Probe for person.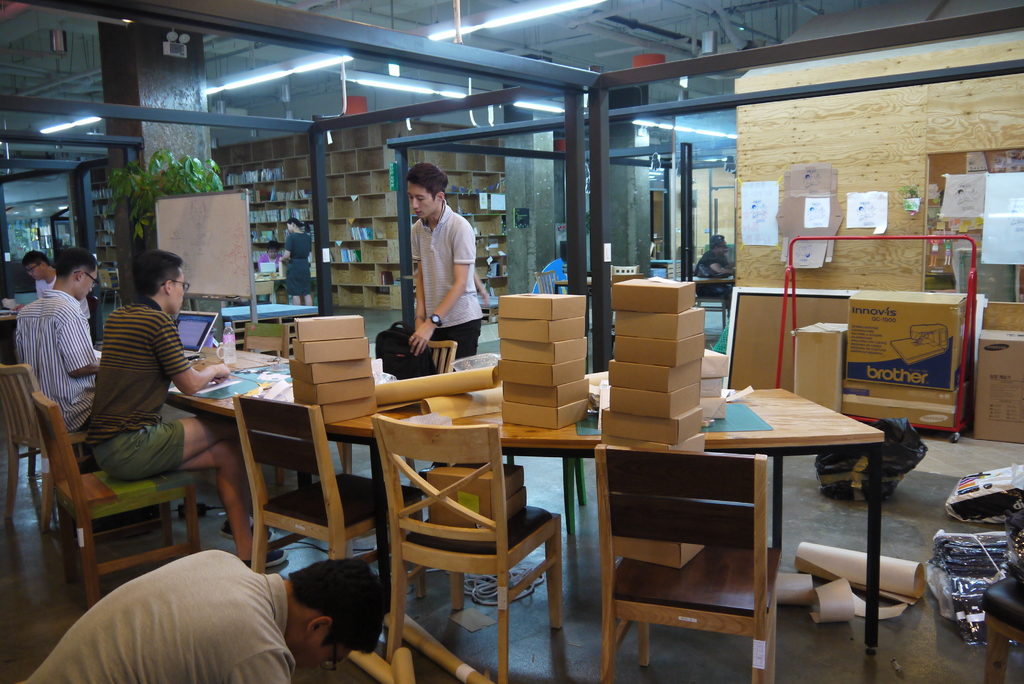
Probe result: 410, 166, 483, 366.
